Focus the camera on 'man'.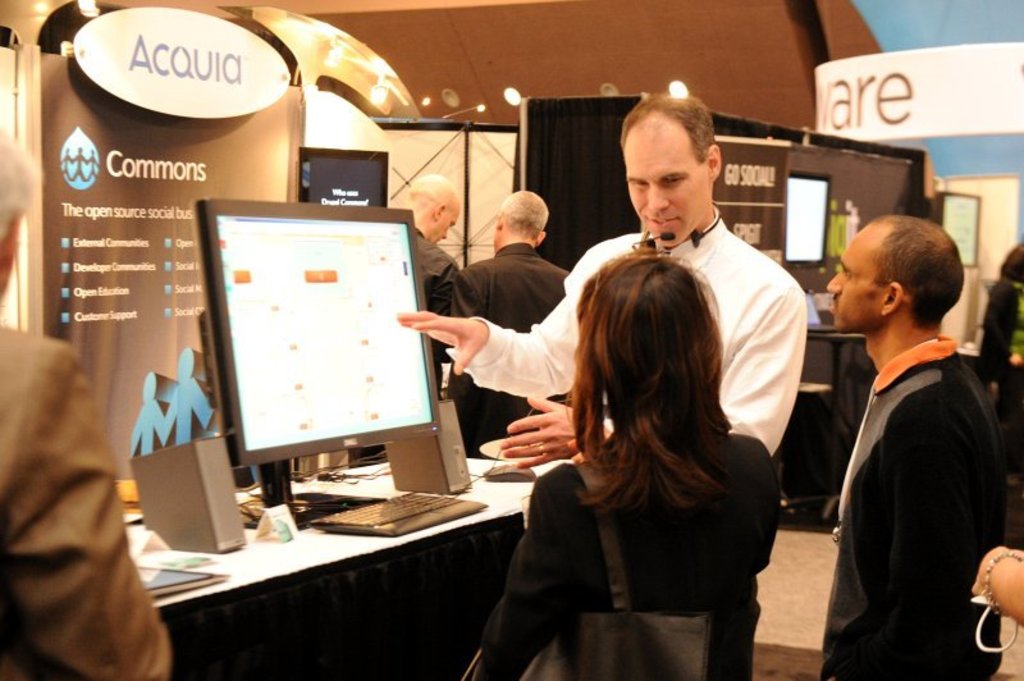
Focus region: <bbox>398, 90, 804, 466</bbox>.
